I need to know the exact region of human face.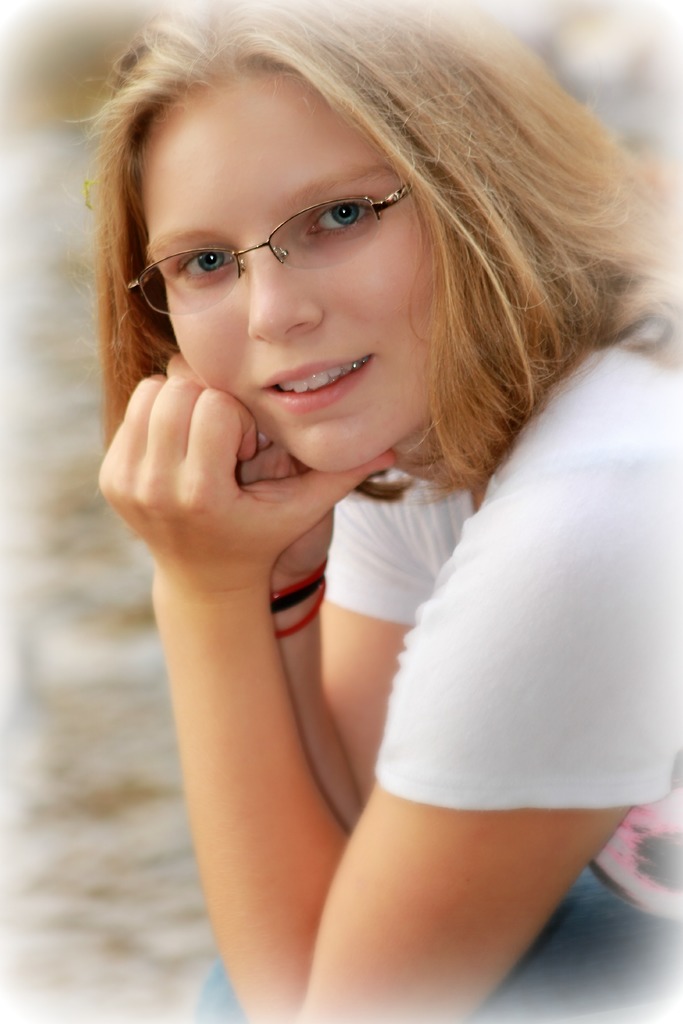
Region: l=141, t=87, r=454, b=476.
